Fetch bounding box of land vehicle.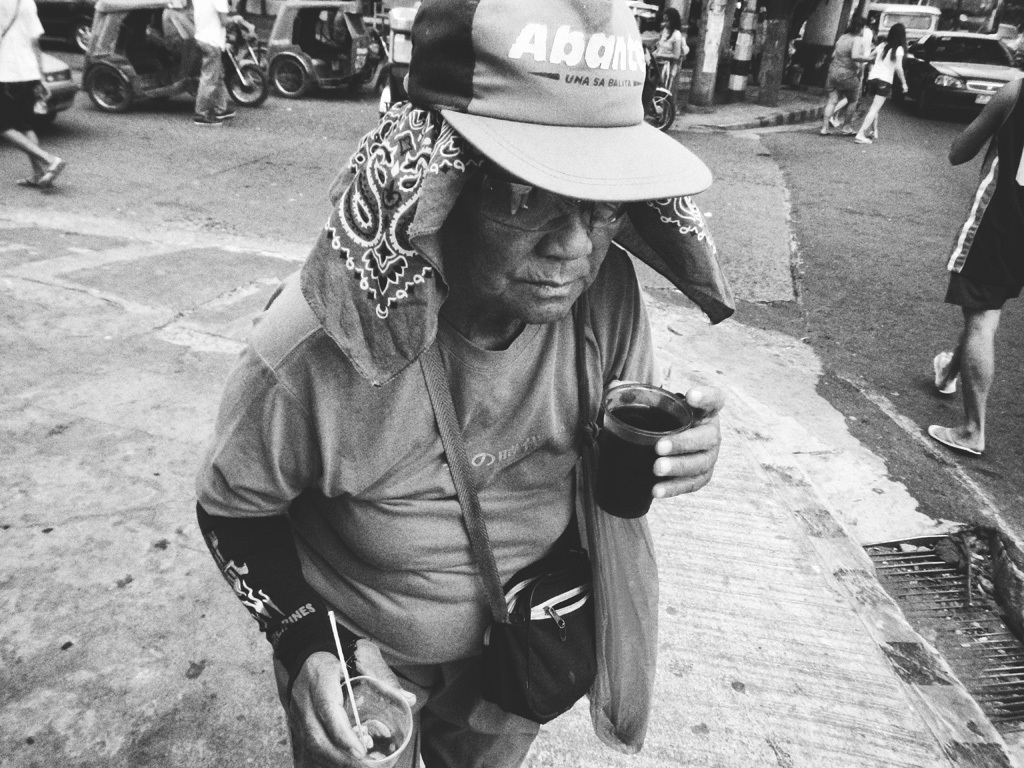
Bbox: (902,23,1023,117).
